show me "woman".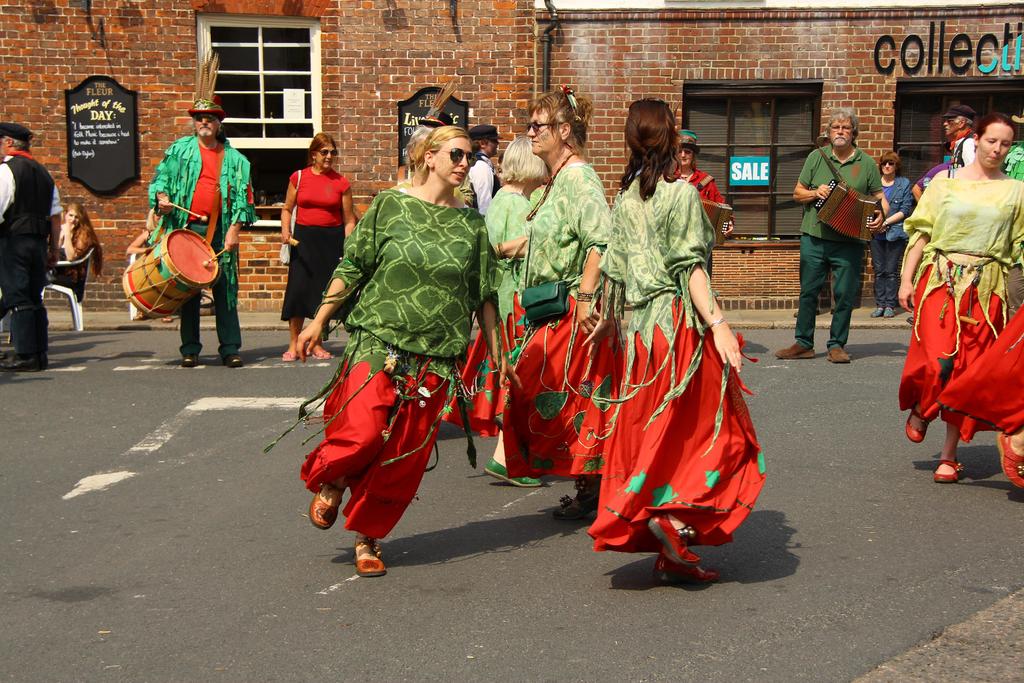
"woman" is here: crop(291, 116, 517, 579).
